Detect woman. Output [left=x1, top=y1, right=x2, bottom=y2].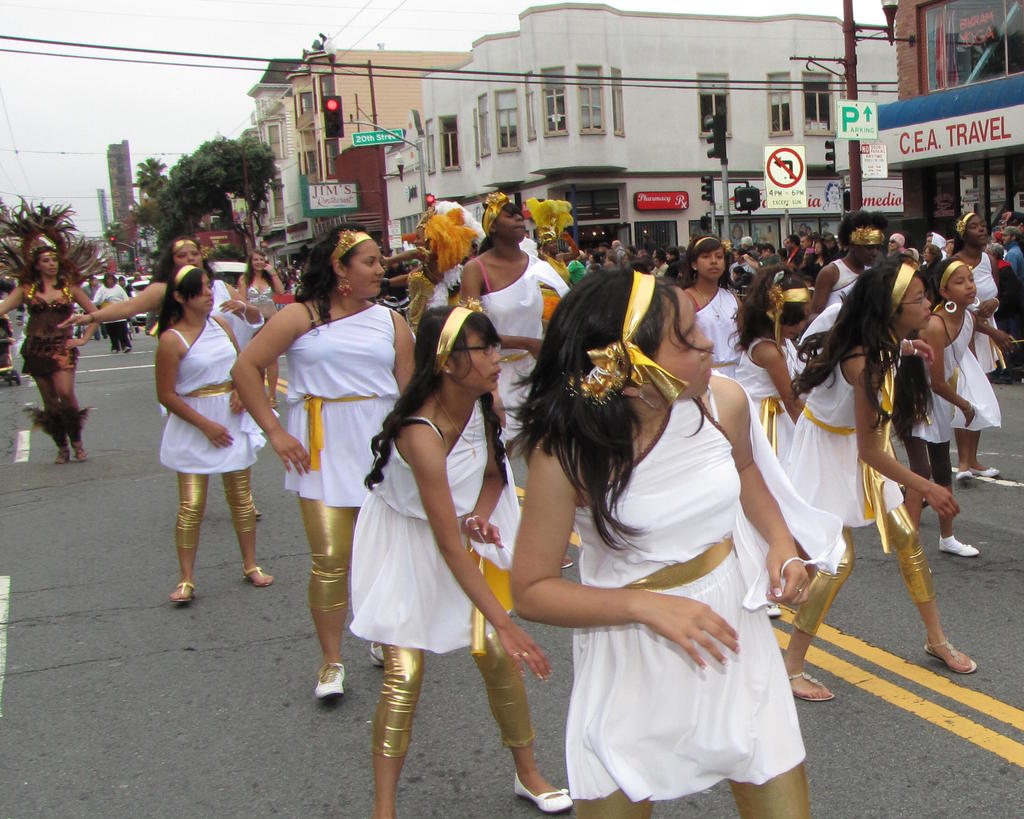
[left=503, top=263, right=813, bottom=818].
